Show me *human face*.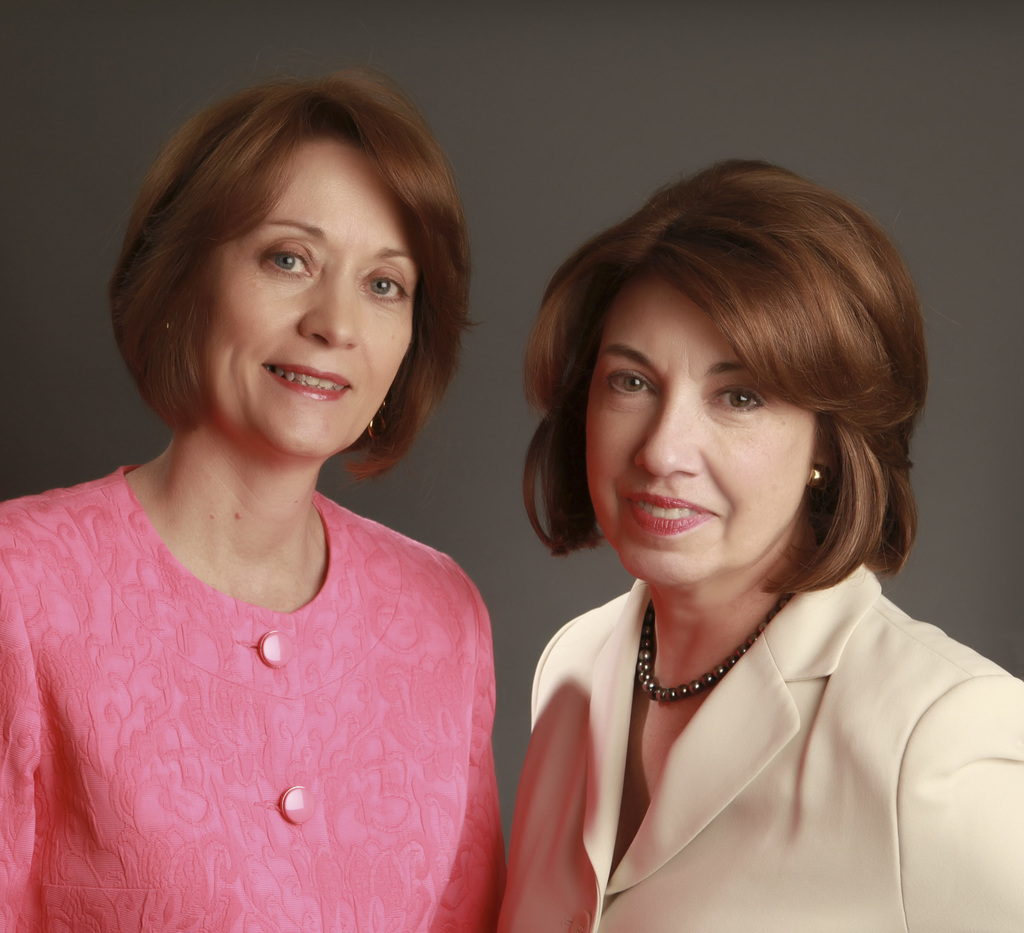
*human face* is here: l=573, t=275, r=822, b=596.
